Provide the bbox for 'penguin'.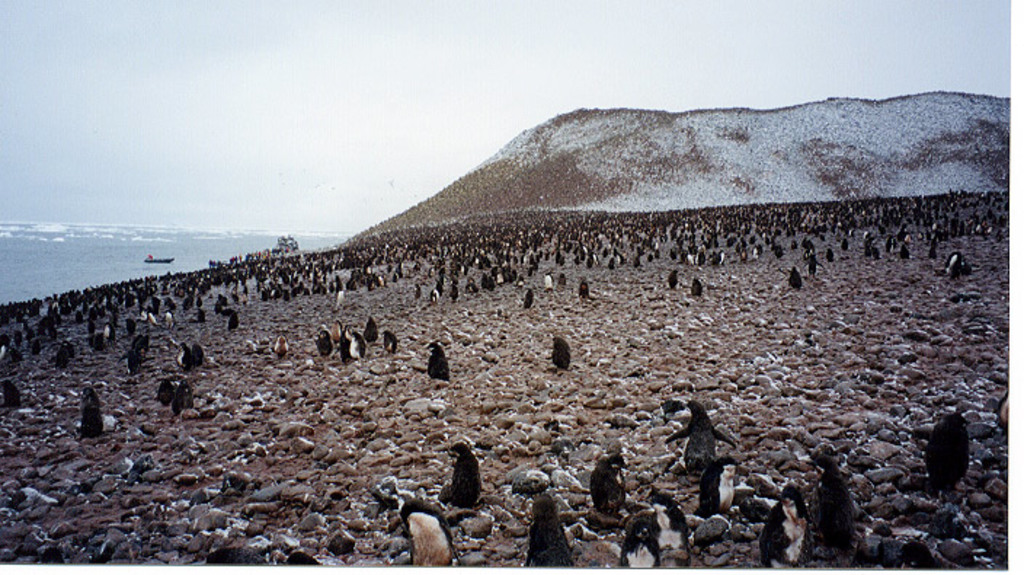
(668,266,679,288).
